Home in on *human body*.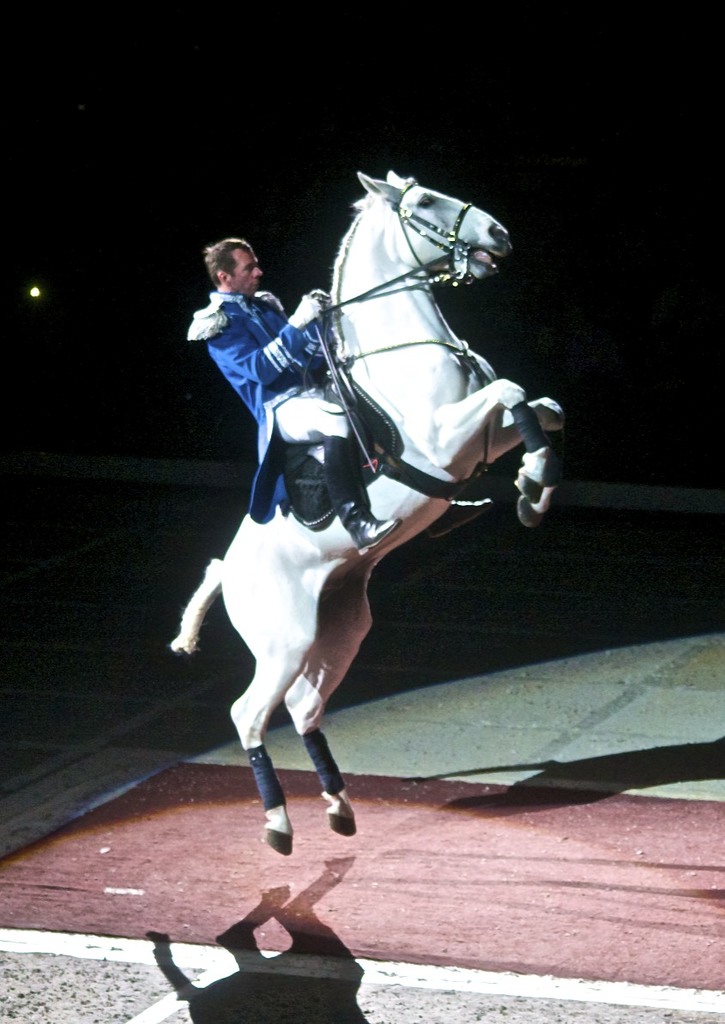
Homed in at {"x1": 187, "y1": 239, "x2": 359, "y2": 551}.
